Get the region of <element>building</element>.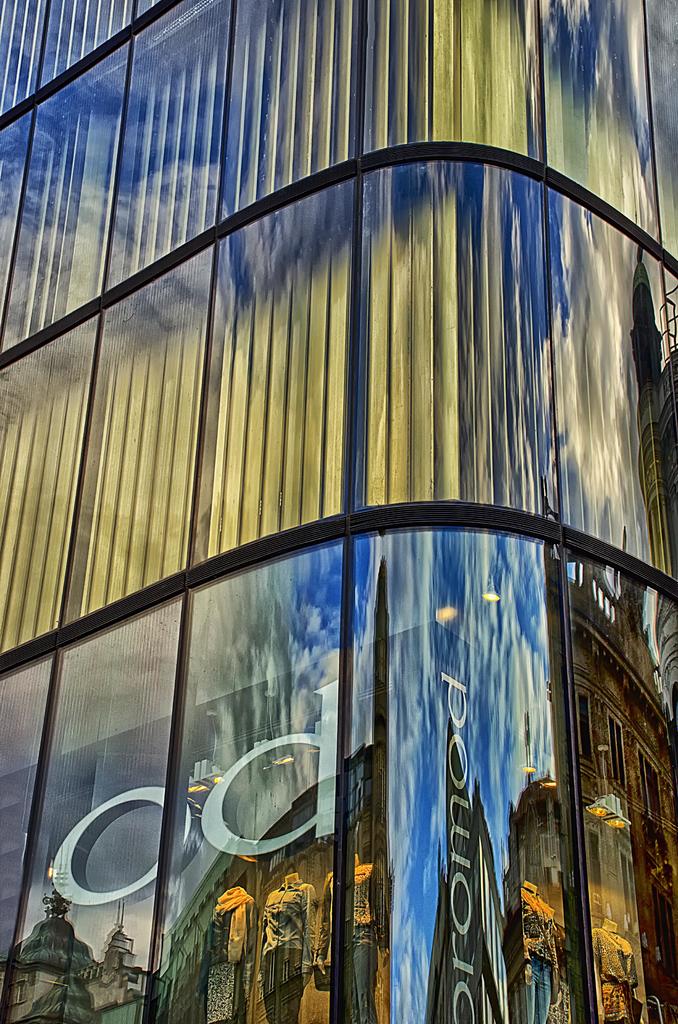
0, 0, 677, 1023.
